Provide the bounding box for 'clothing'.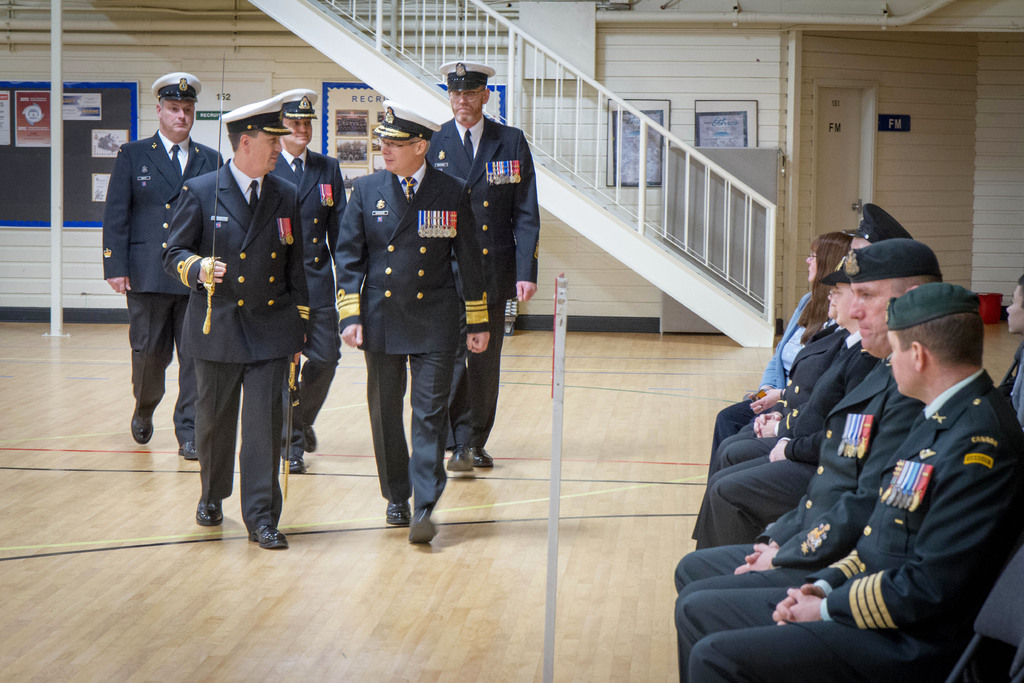
x1=144 y1=130 x2=328 y2=532.
